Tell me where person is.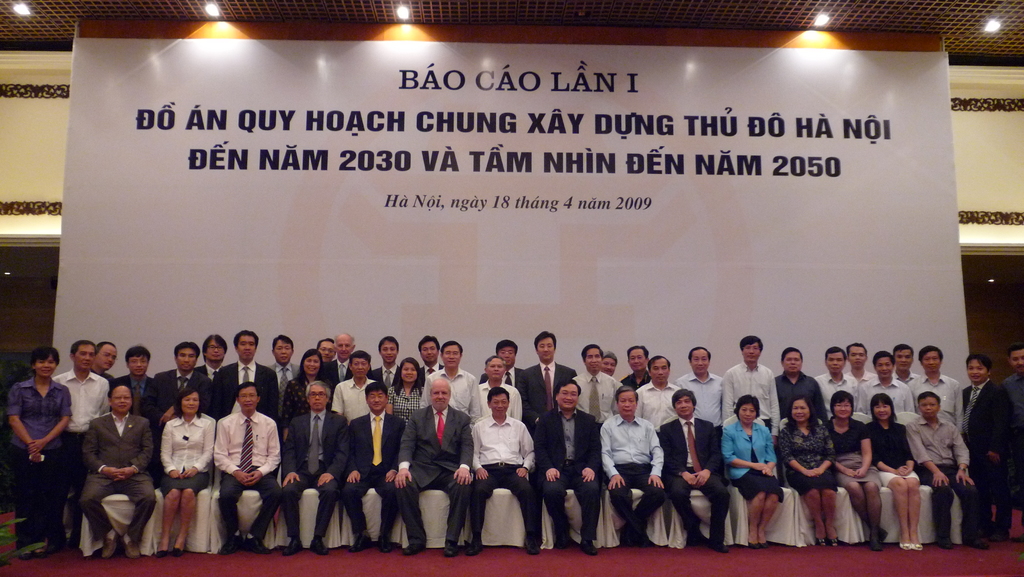
person is at left=269, top=339, right=302, bottom=391.
